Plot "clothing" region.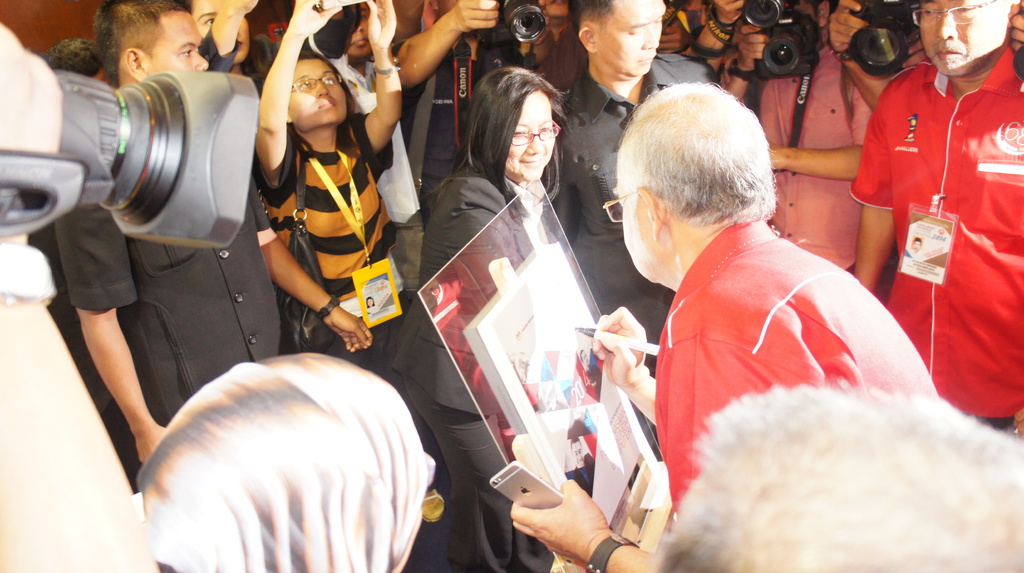
Plotted at select_region(259, 120, 447, 412).
